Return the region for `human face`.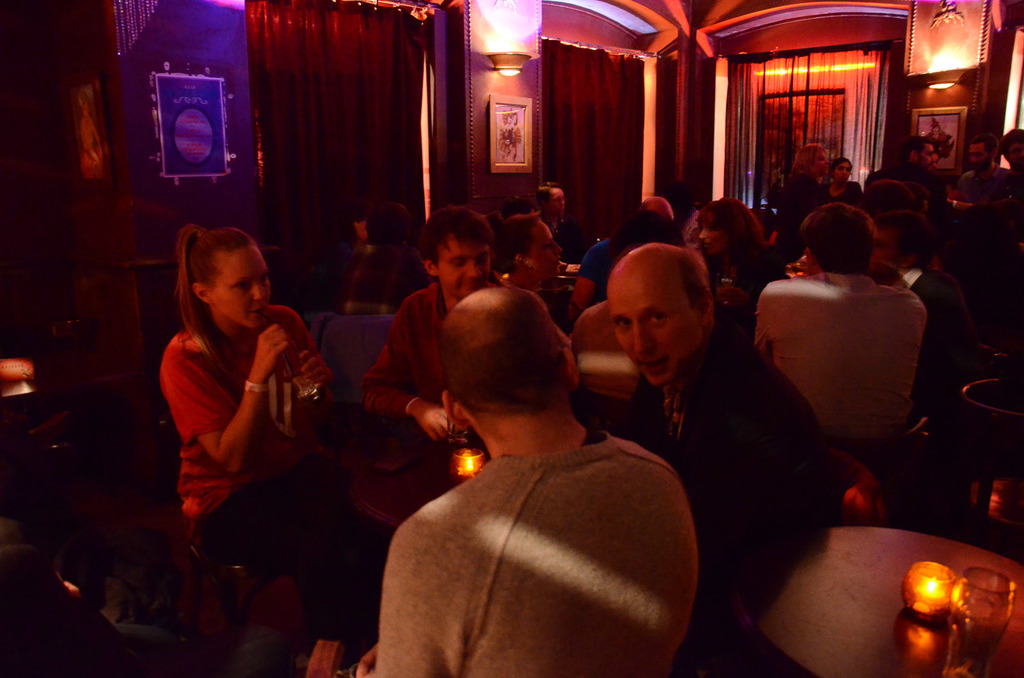
[x1=605, y1=273, x2=699, y2=384].
